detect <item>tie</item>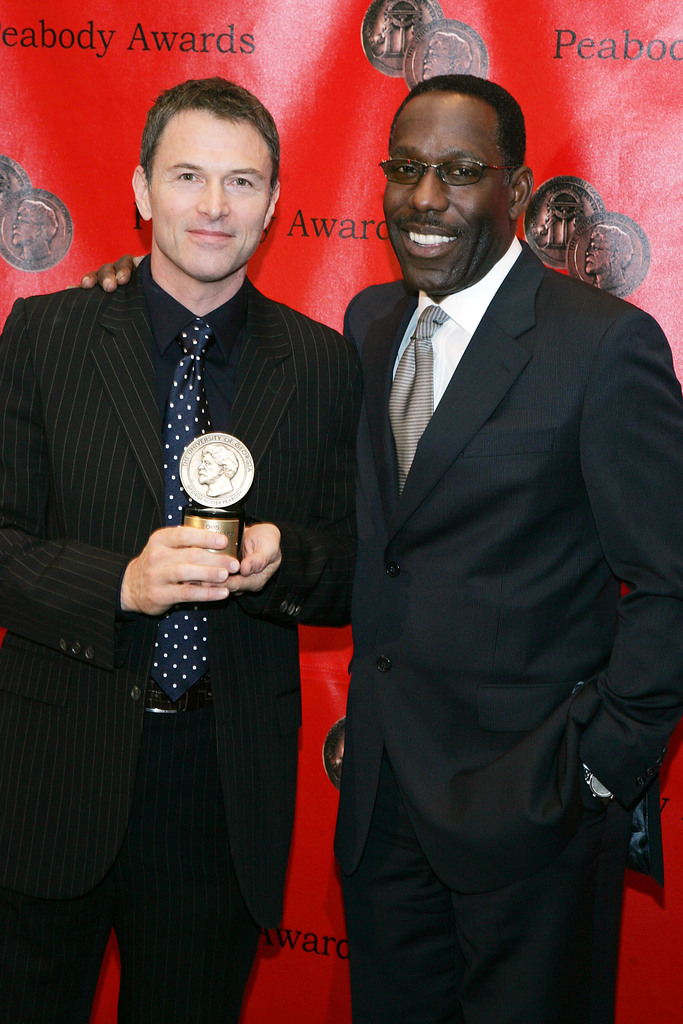
[x1=151, y1=317, x2=210, y2=708]
